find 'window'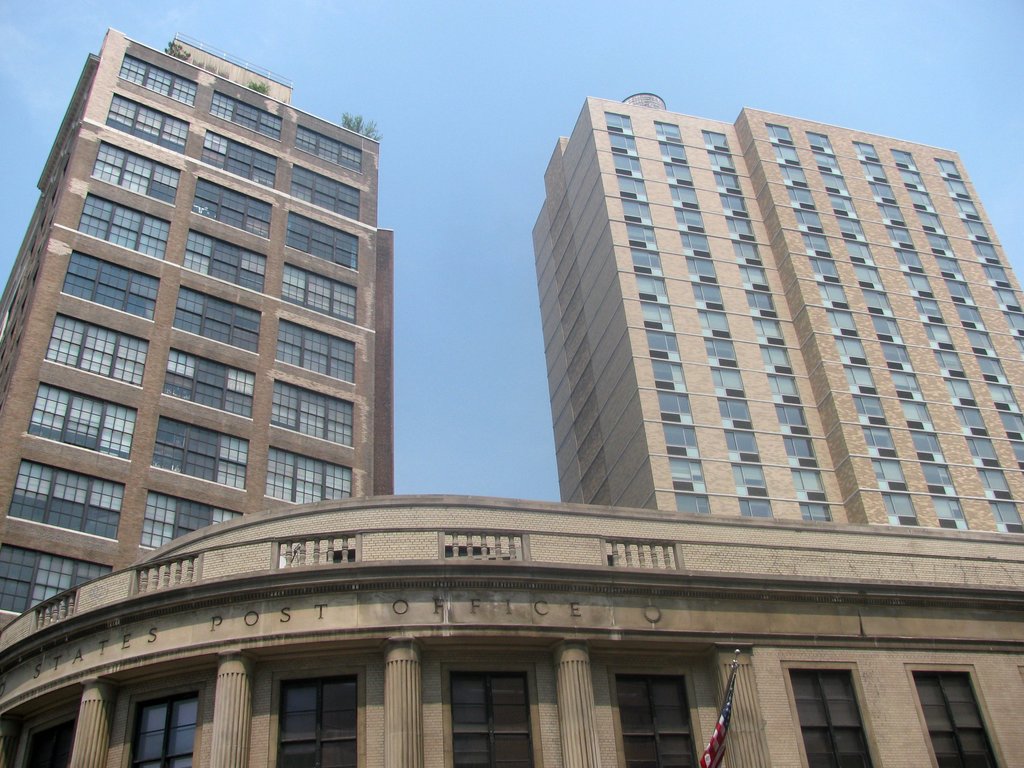
{"left": 828, "top": 331, "right": 865, "bottom": 369}
